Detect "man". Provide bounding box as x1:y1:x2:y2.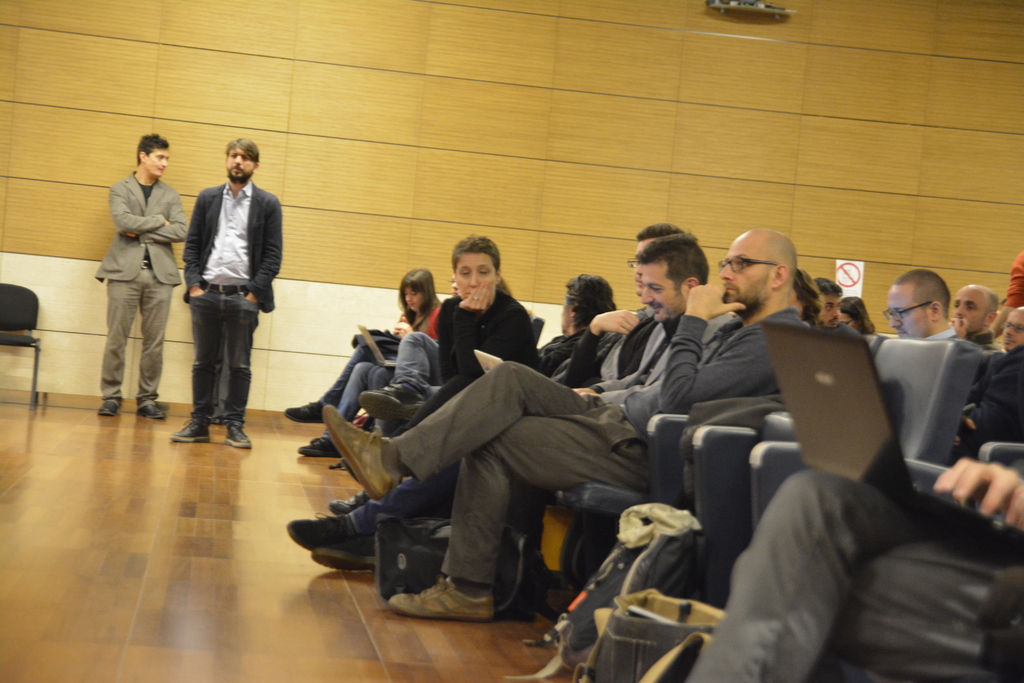
691:336:1023:682.
